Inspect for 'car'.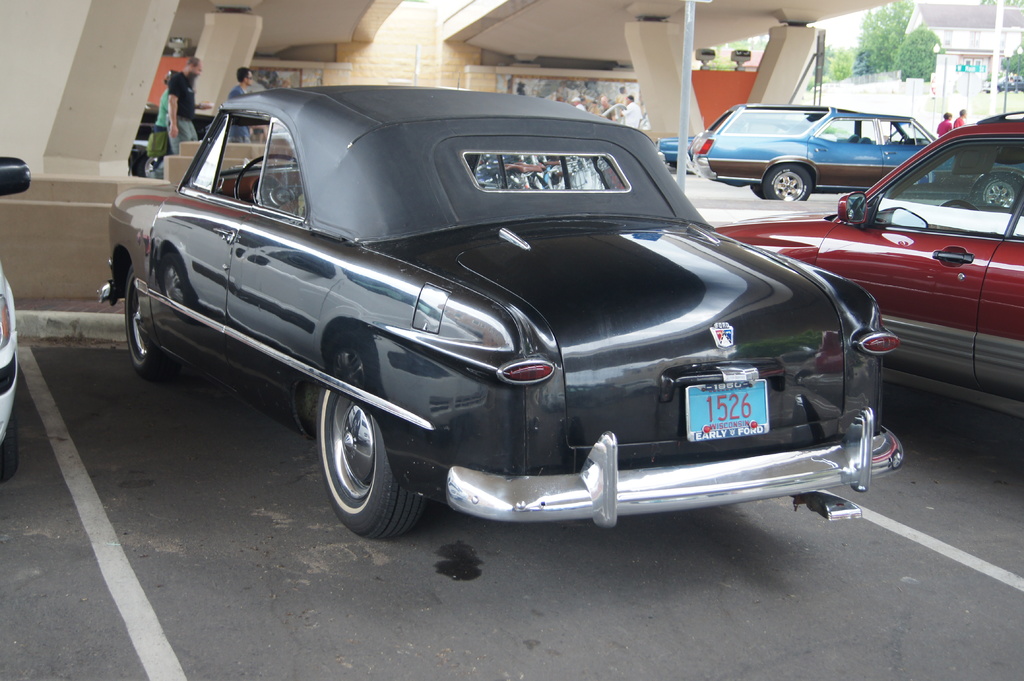
Inspection: (left=0, top=154, right=33, bottom=482).
